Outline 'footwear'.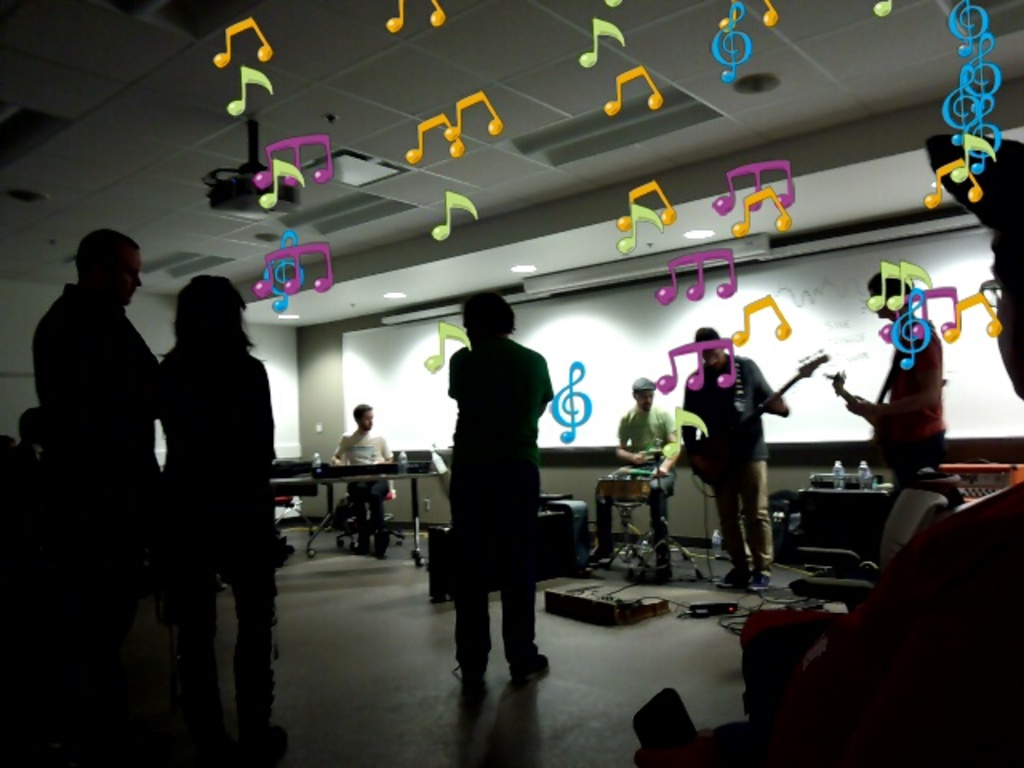
Outline: bbox=(461, 662, 485, 683).
